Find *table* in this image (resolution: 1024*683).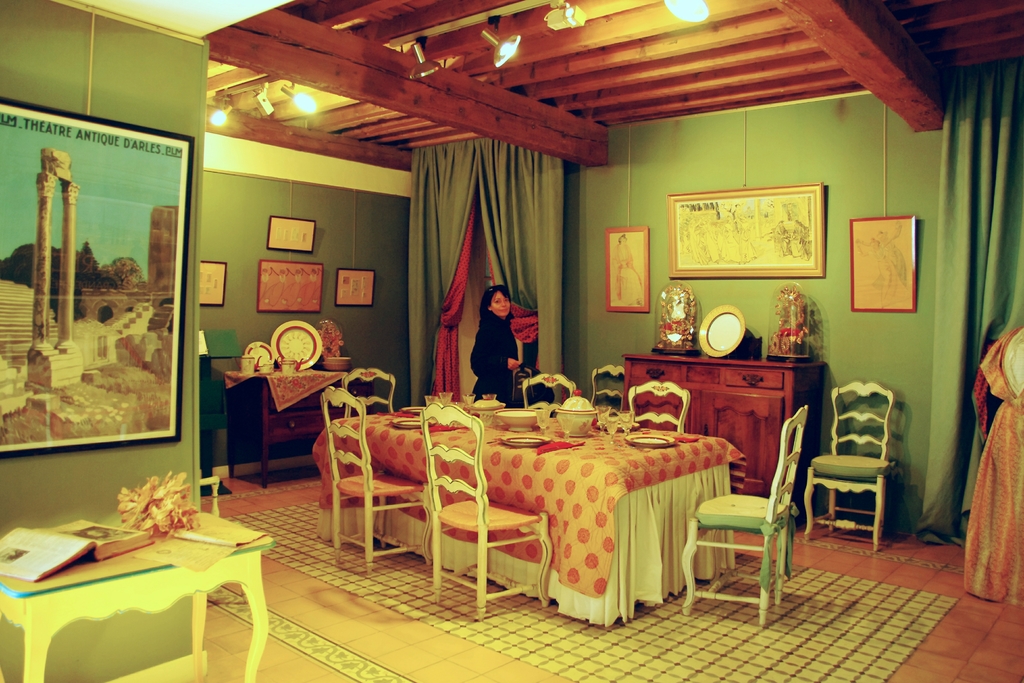
(x1=221, y1=366, x2=352, y2=488).
